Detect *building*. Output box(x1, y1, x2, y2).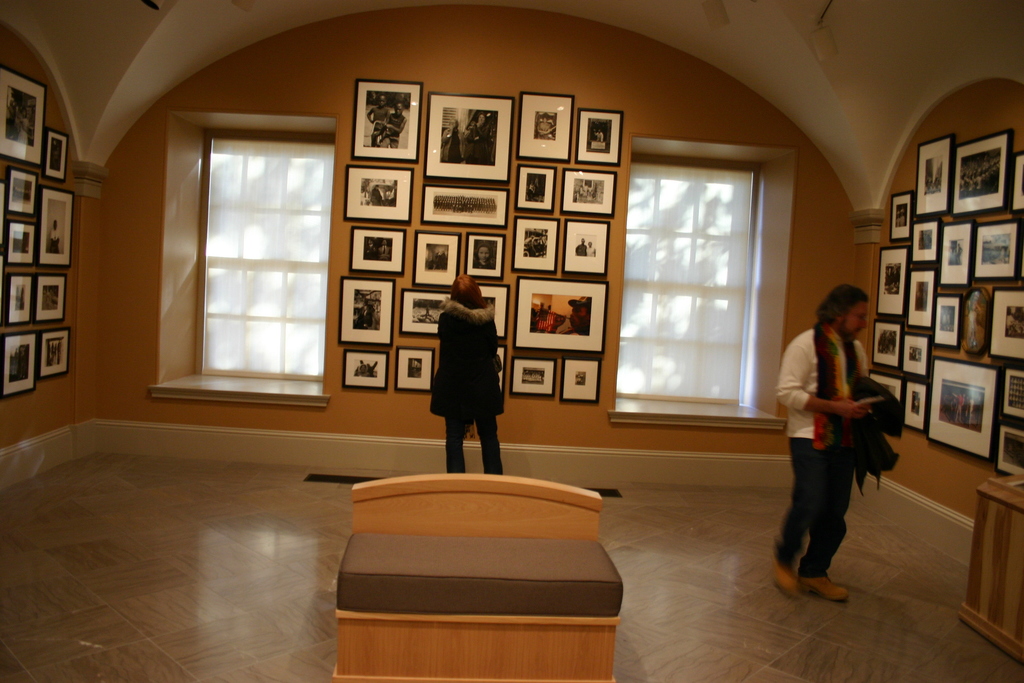
box(0, 0, 1023, 682).
